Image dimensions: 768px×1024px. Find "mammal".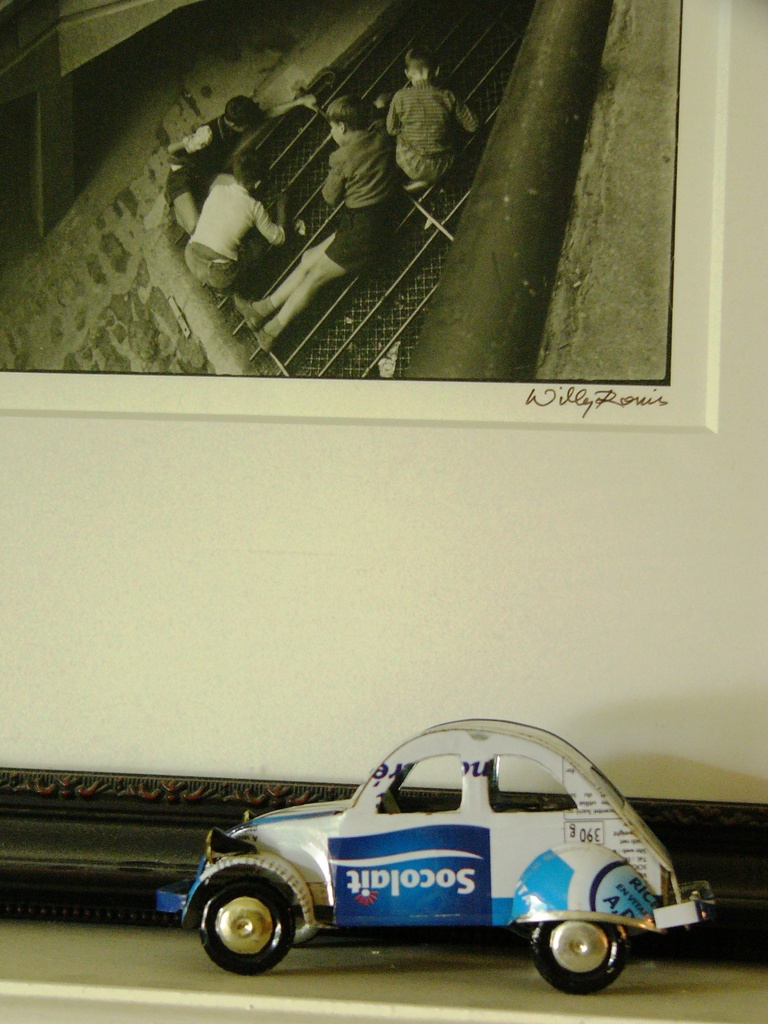
bbox(163, 91, 329, 237).
